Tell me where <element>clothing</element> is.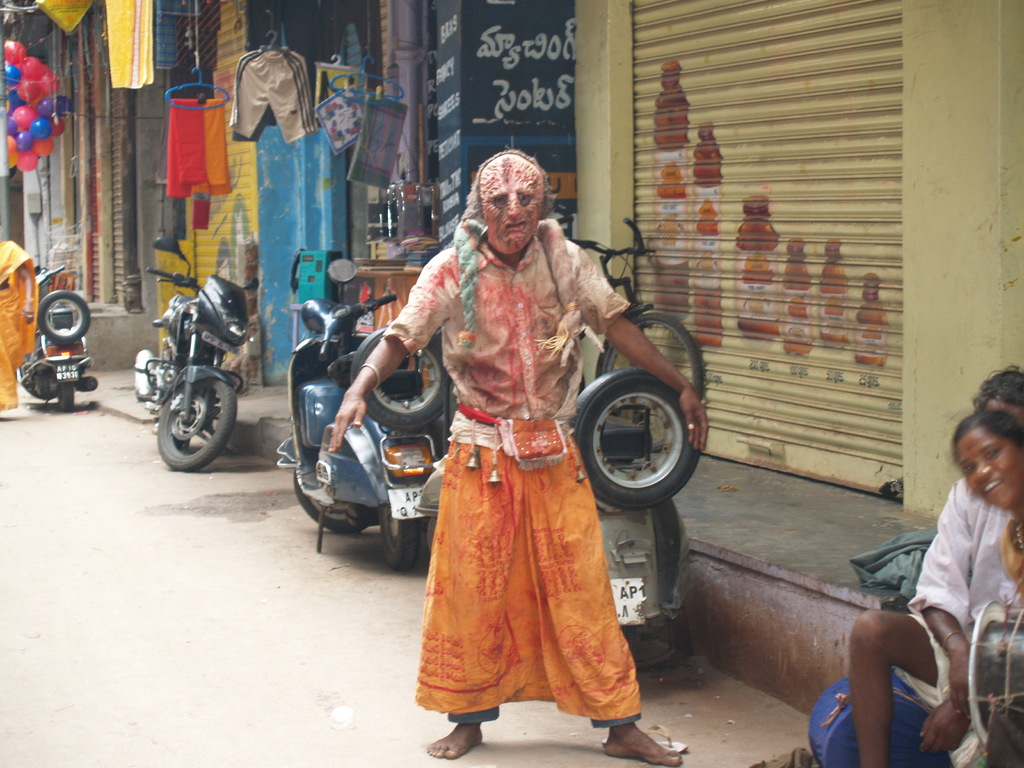
<element>clothing</element> is at [886,467,1023,767].
